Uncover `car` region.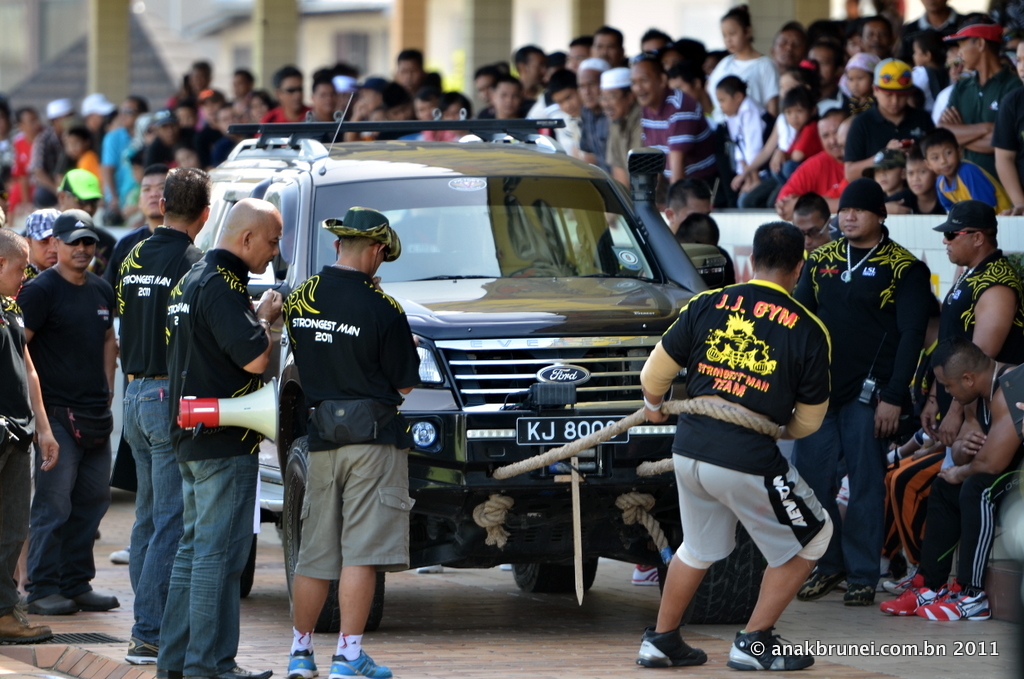
Uncovered: 196, 93, 735, 635.
